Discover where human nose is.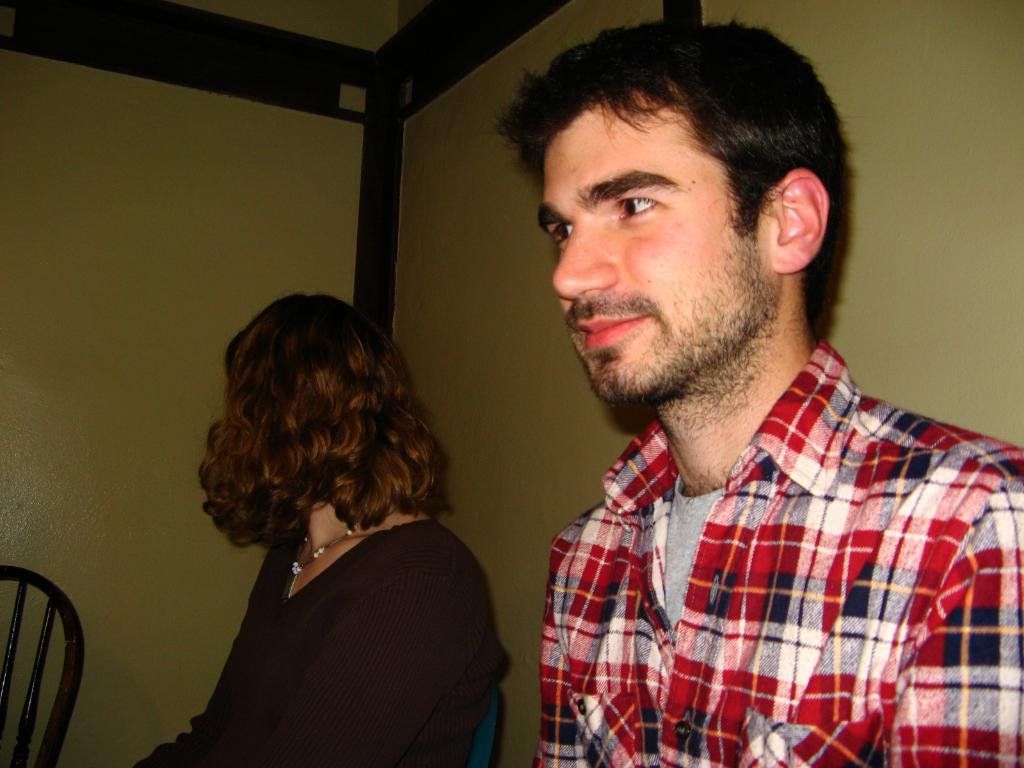
Discovered at x1=550, y1=226, x2=620, y2=299.
